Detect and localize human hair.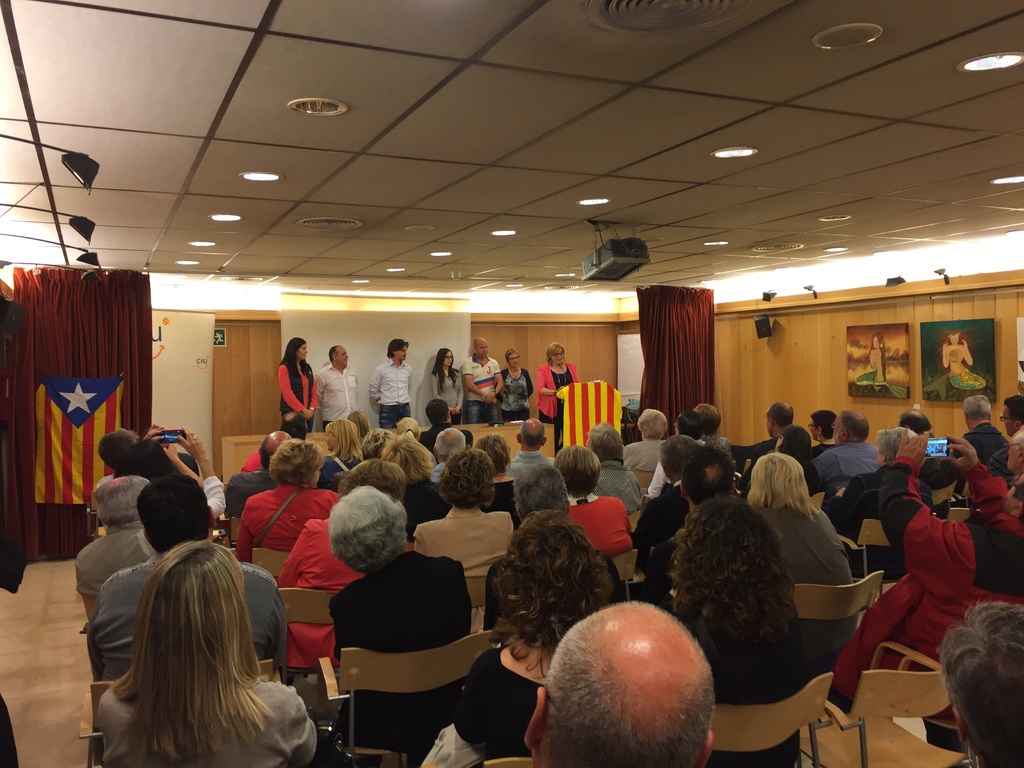
Localized at locate(381, 435, 449, 486).
